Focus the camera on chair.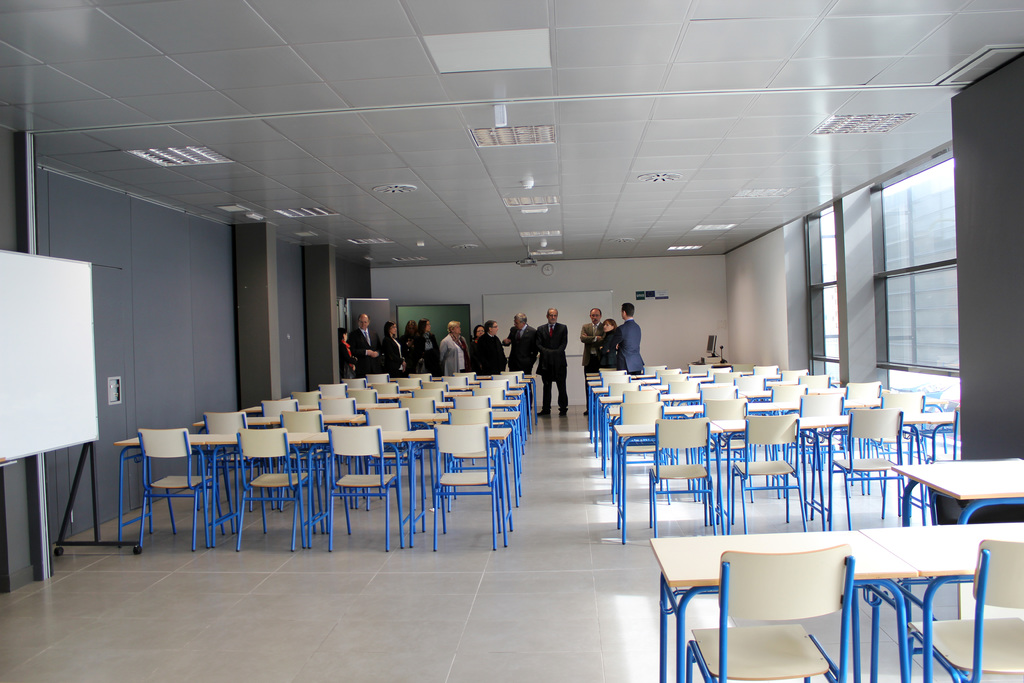
Focus region: x1=647 y1=422 x2=727 y2=536.
